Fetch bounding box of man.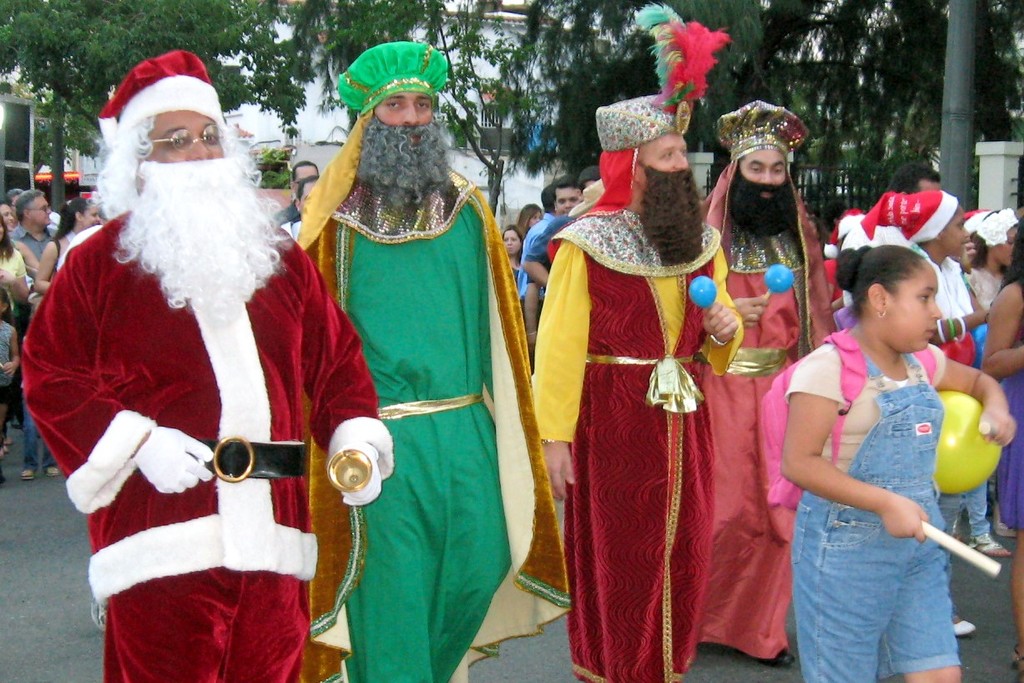
Bbox: bbox=(270, 159, 313, 232).
